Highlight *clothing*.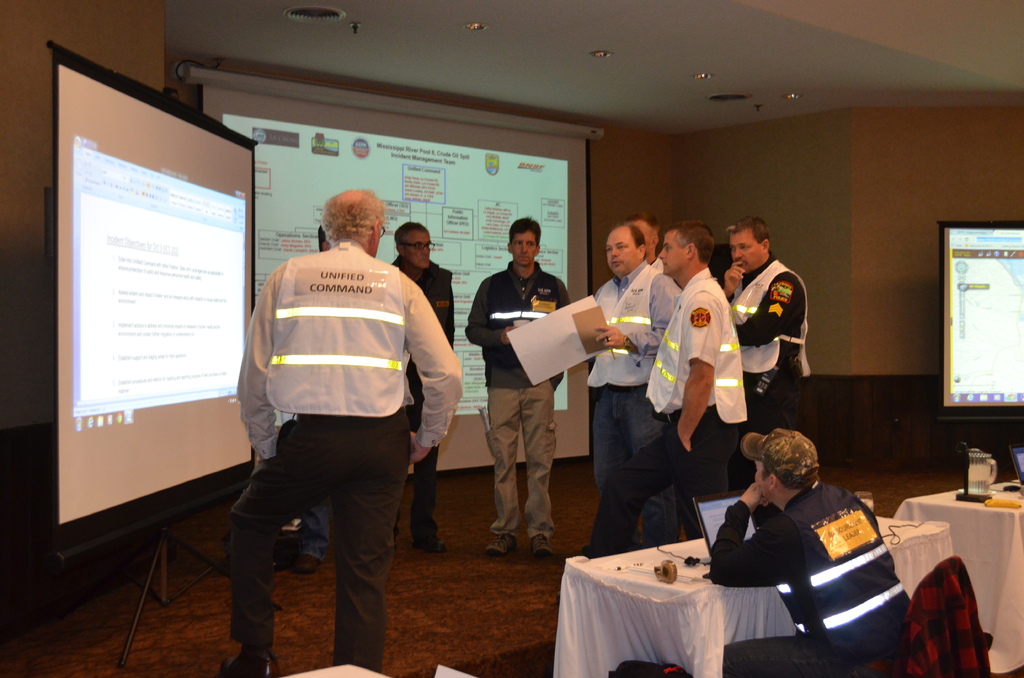
Highlighted region: 460,260,573,539.
